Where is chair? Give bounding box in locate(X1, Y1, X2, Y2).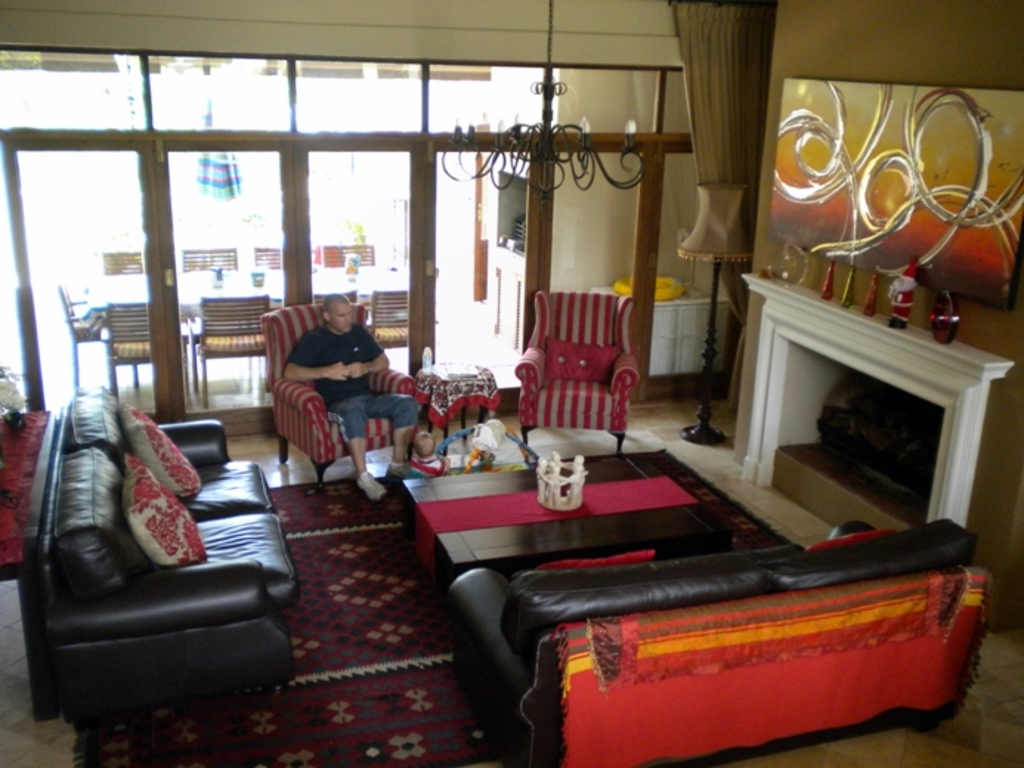
locate(366, 288, 412, 344).
